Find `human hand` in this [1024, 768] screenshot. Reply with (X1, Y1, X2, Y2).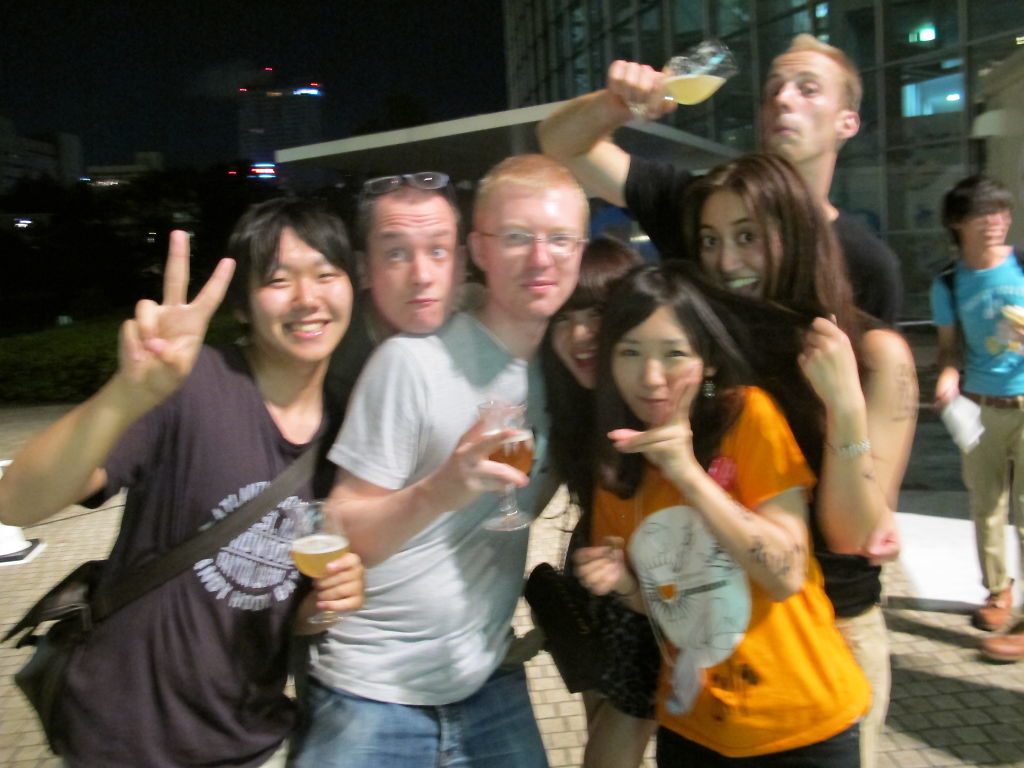
(432, 414, 531, 515).
